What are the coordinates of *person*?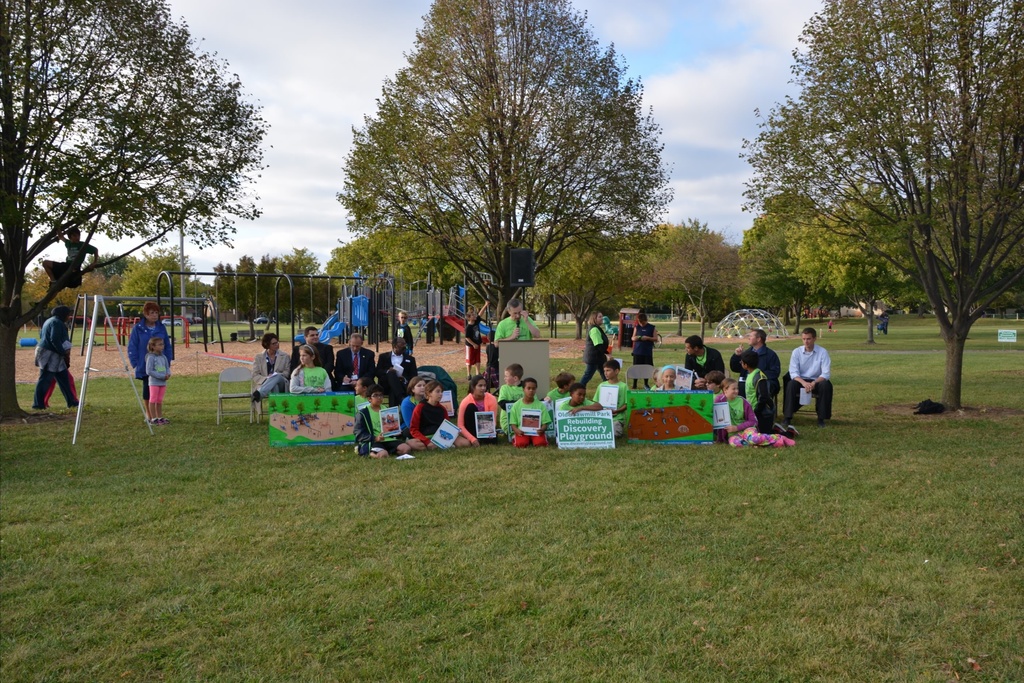
(34, 305, 89, 413).
